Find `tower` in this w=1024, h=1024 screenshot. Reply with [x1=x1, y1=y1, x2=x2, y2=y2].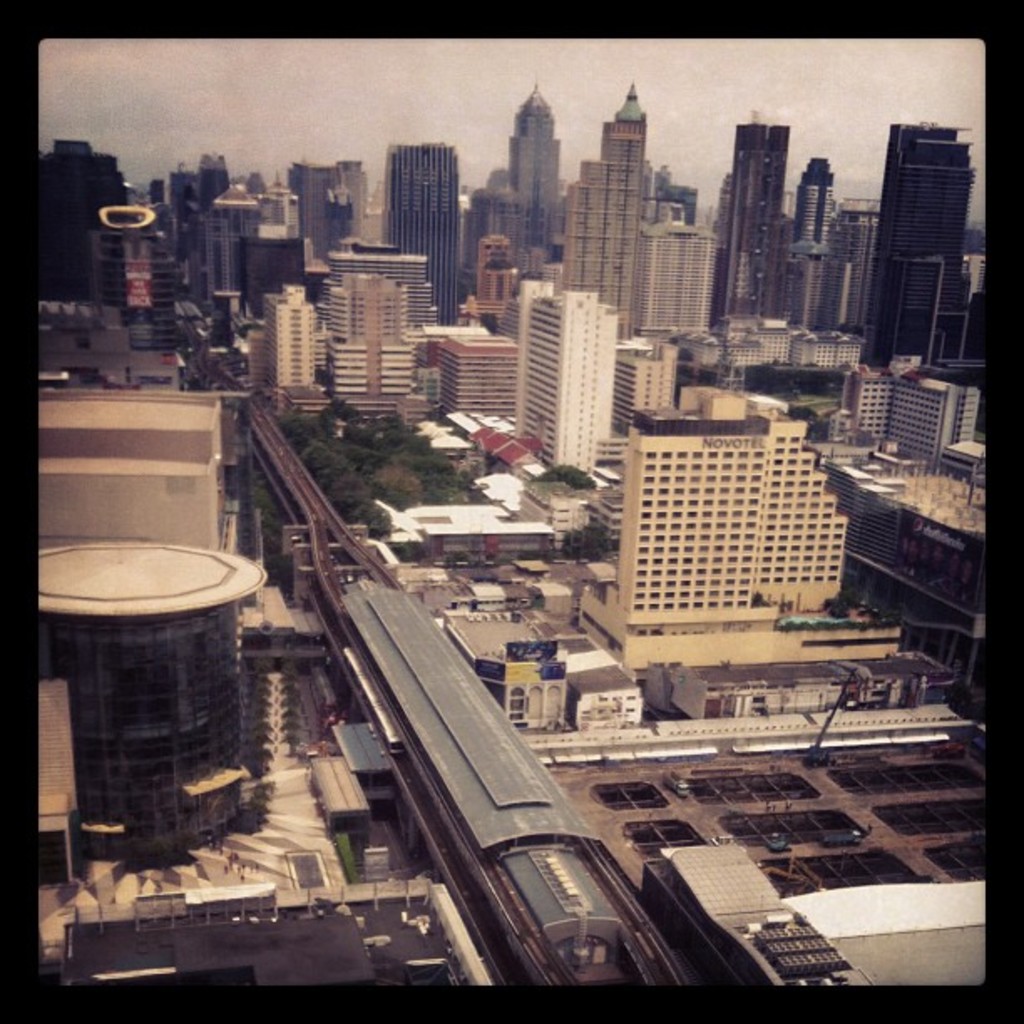
[x1=381, y1=137, x2=462, y2=321].
